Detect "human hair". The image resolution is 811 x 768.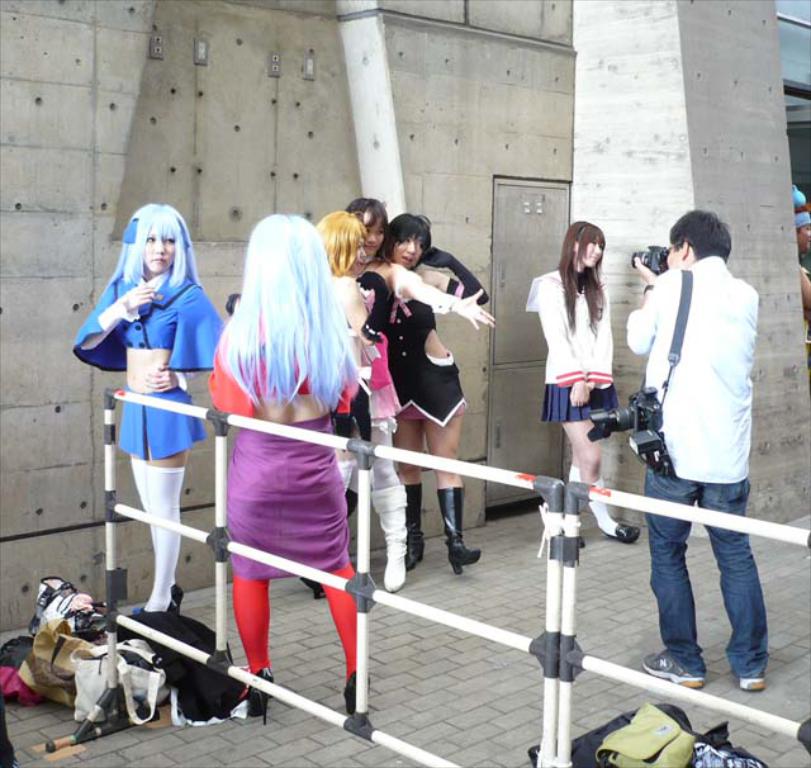
pyautogui.locateOnScreen(668, 209, 730, 260).
